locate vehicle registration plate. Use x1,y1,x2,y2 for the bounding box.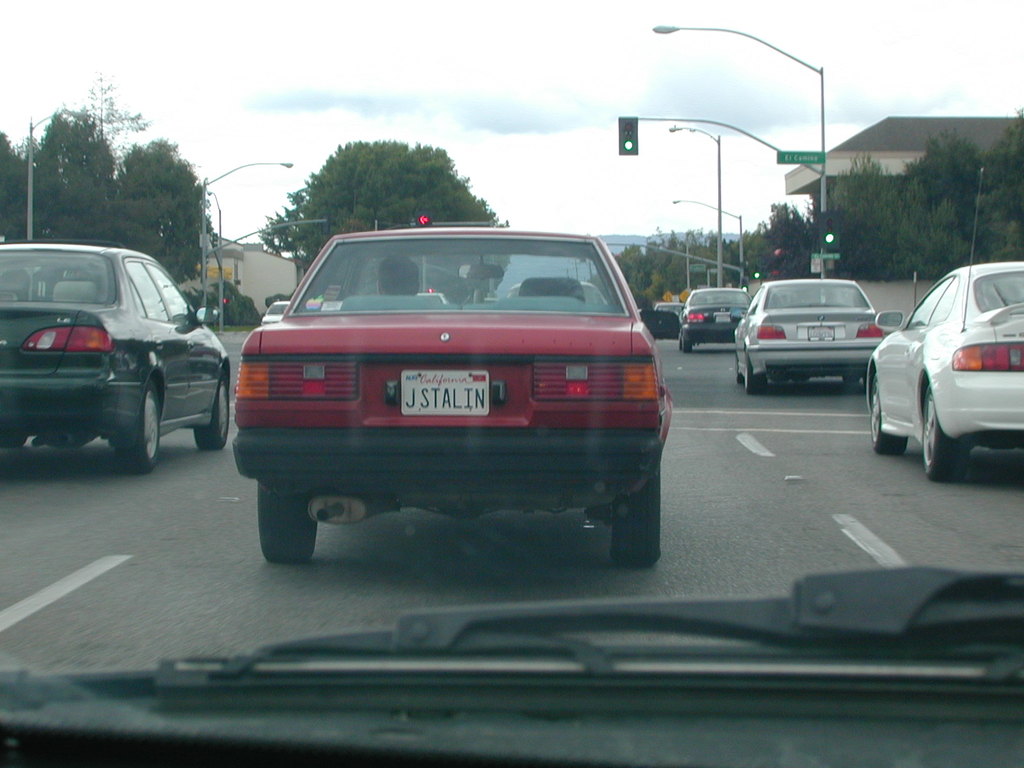
399,365,493,414.
